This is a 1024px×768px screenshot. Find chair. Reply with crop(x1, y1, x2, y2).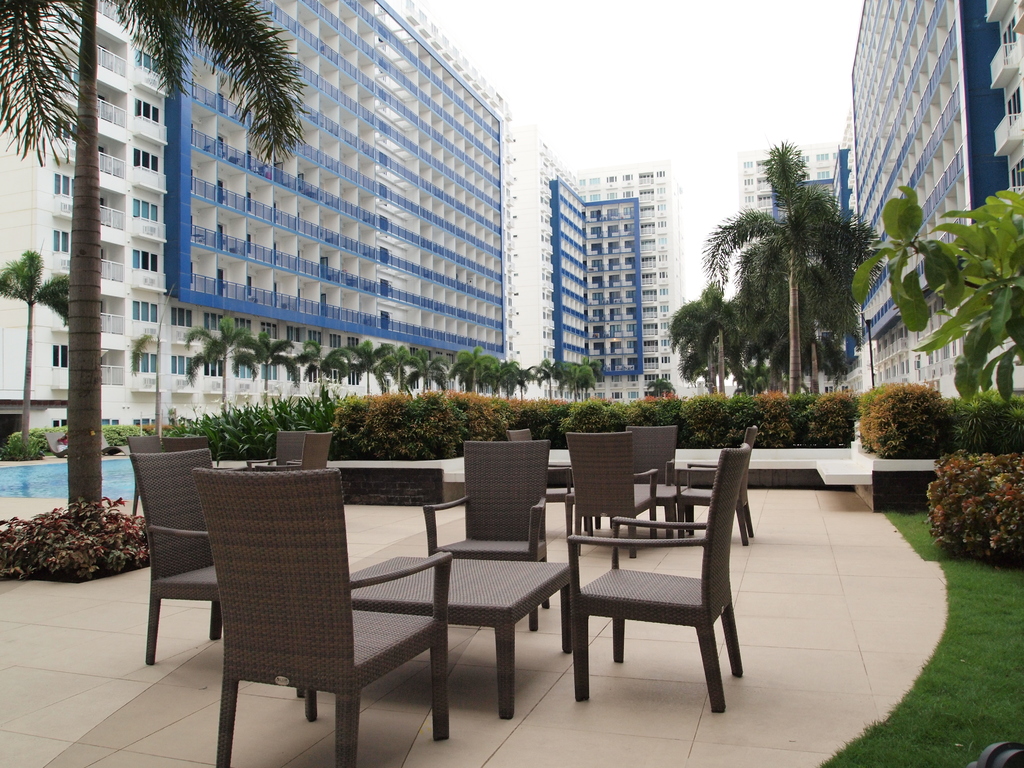
crop(627, 426, 673, 533).
